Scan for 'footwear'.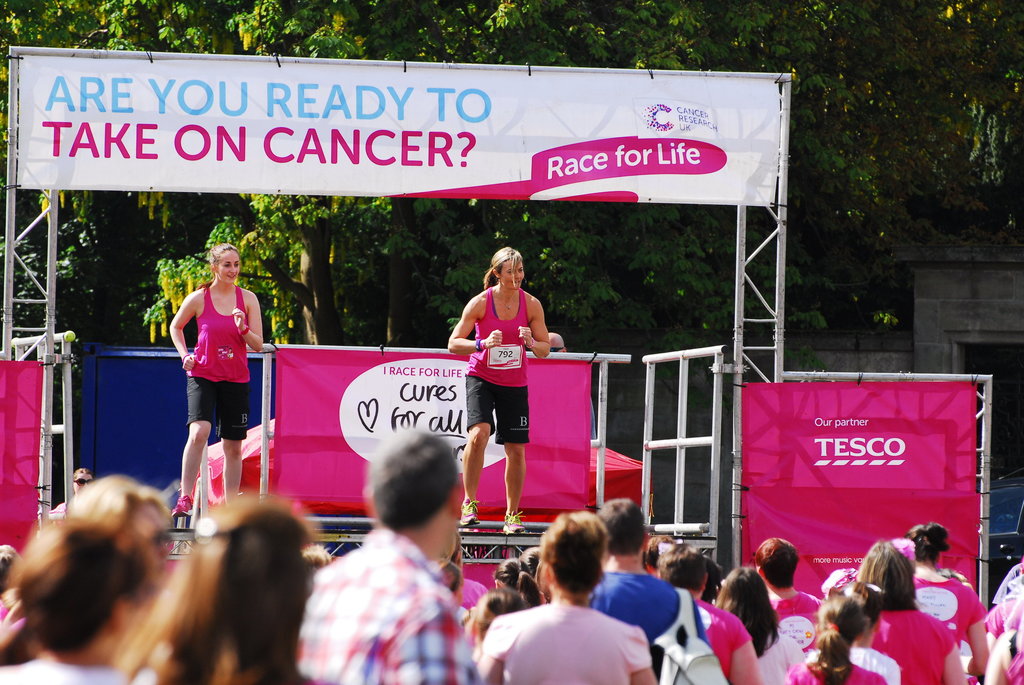
Scan result: 505/508/522/537.
